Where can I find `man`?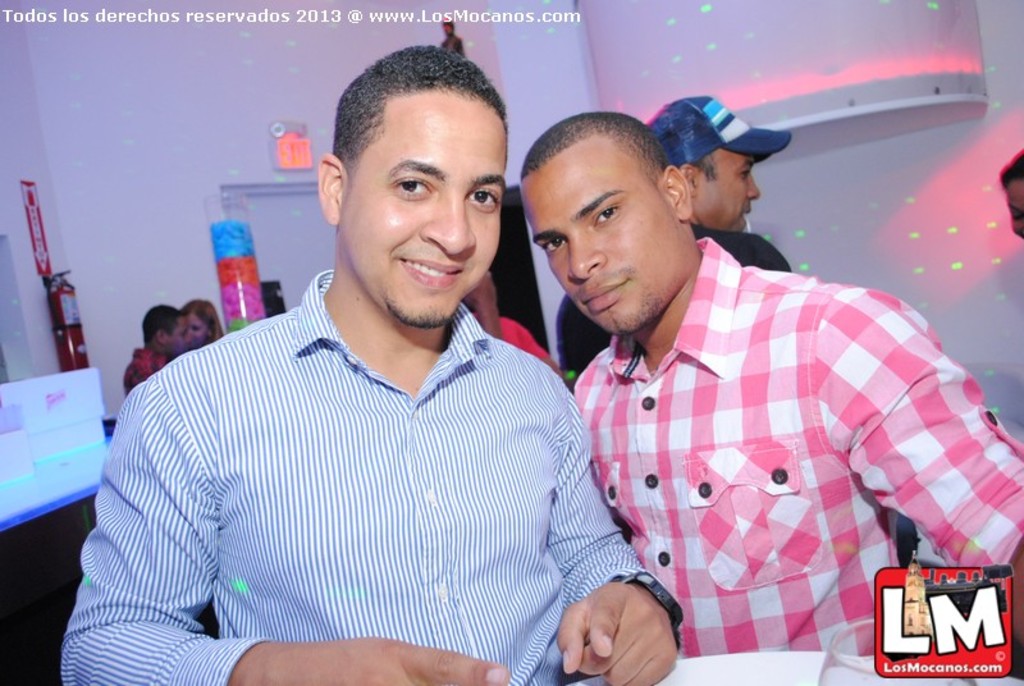
You can find it at x1=125, y1=303, x2=189, y2=402.
